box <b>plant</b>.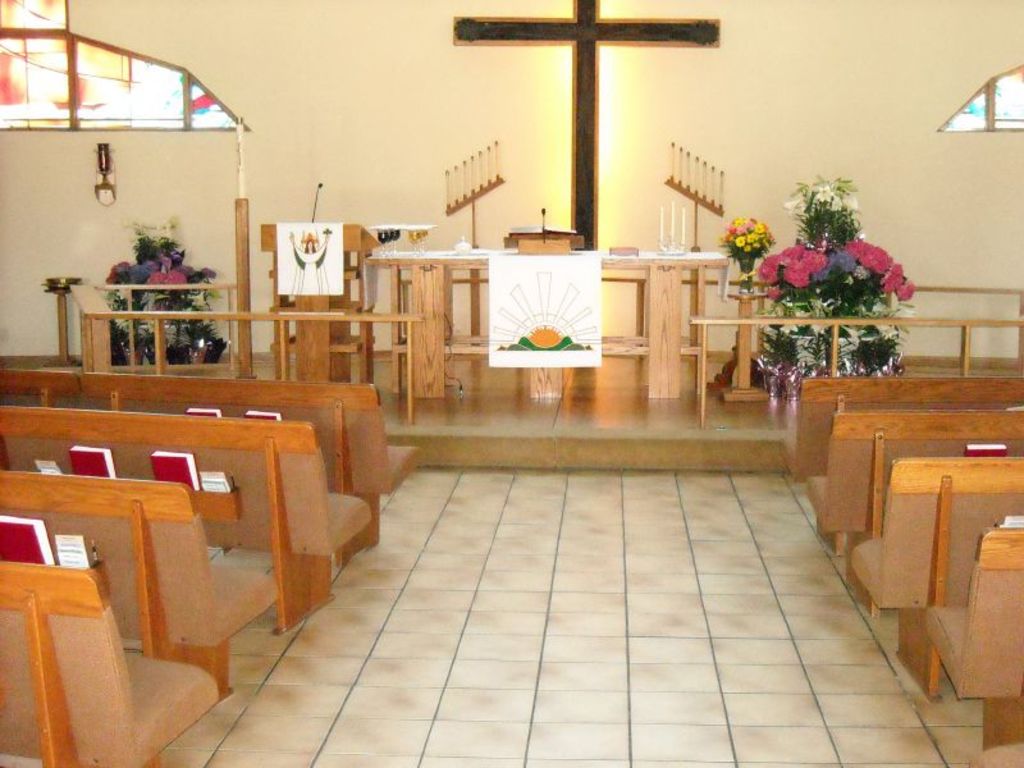
<region>99, 204, 219, 372</region>.
